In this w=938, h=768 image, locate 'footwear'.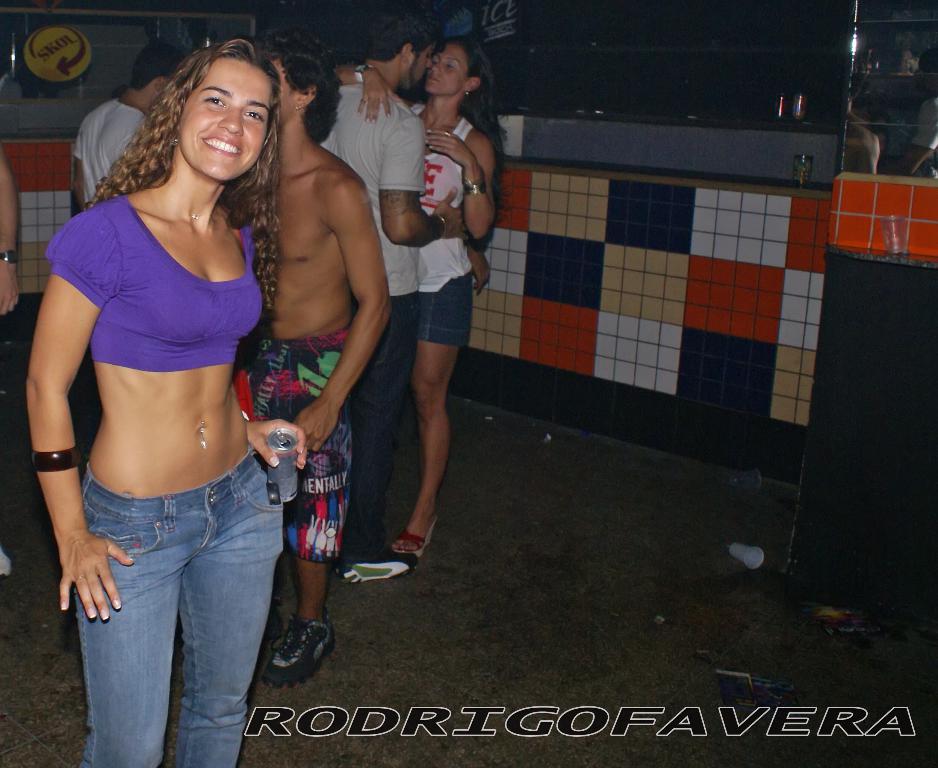
Bounding box: l=56, t=582, r=80, b=658.
